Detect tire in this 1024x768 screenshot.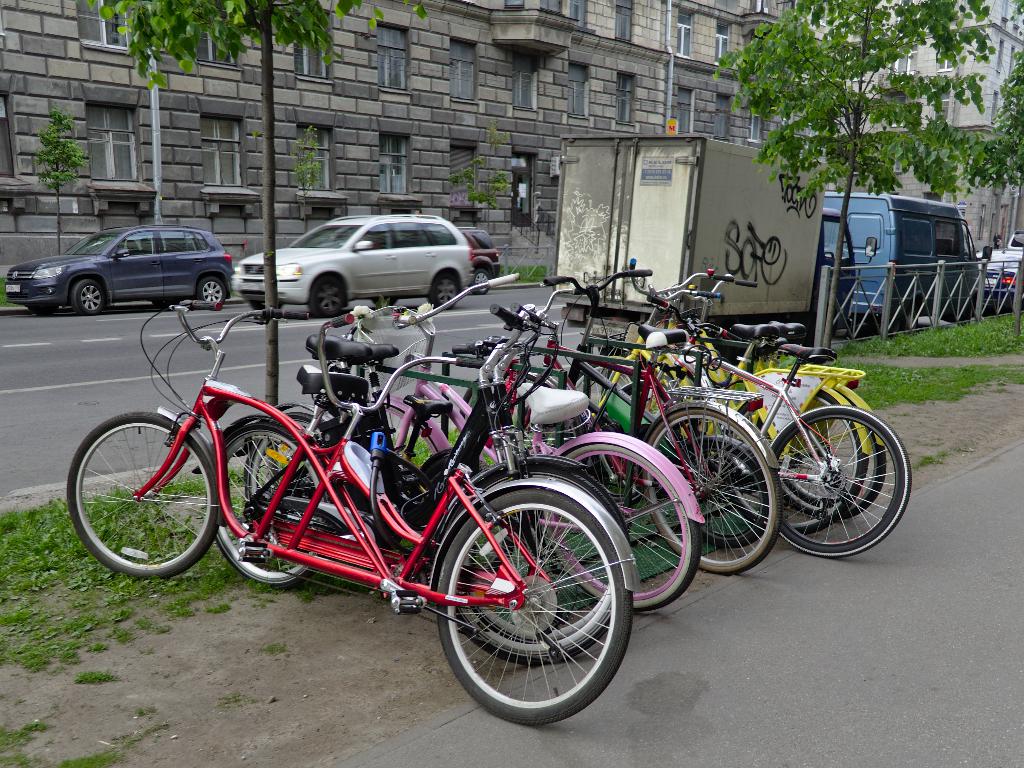
Detection: left=778, top=396, right=865, bottom=504.
